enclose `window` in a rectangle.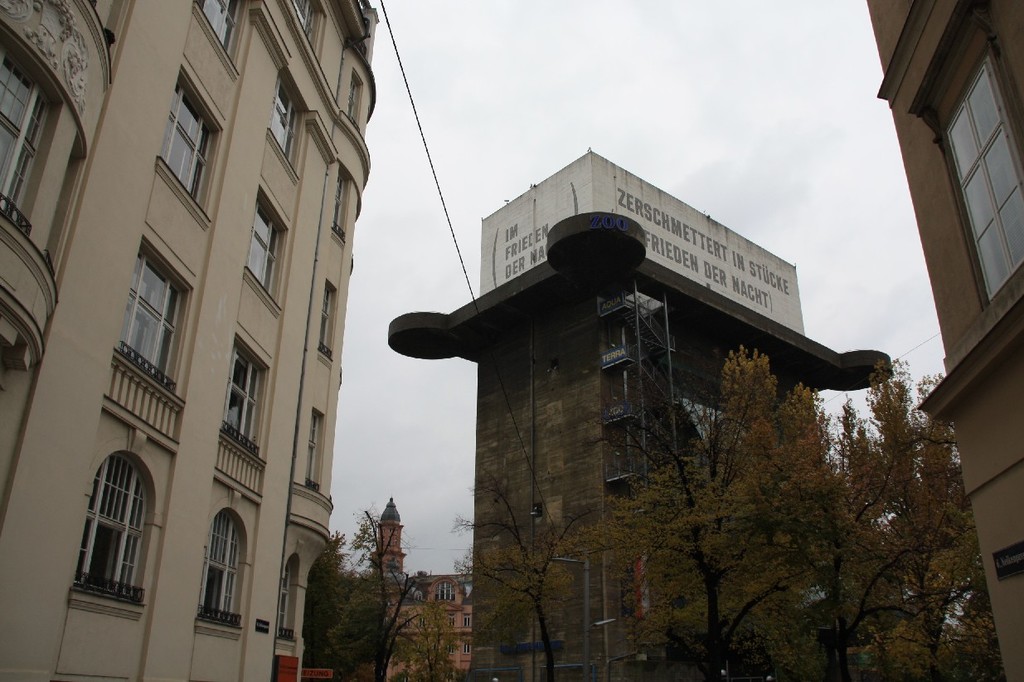
327,177,342,239.
